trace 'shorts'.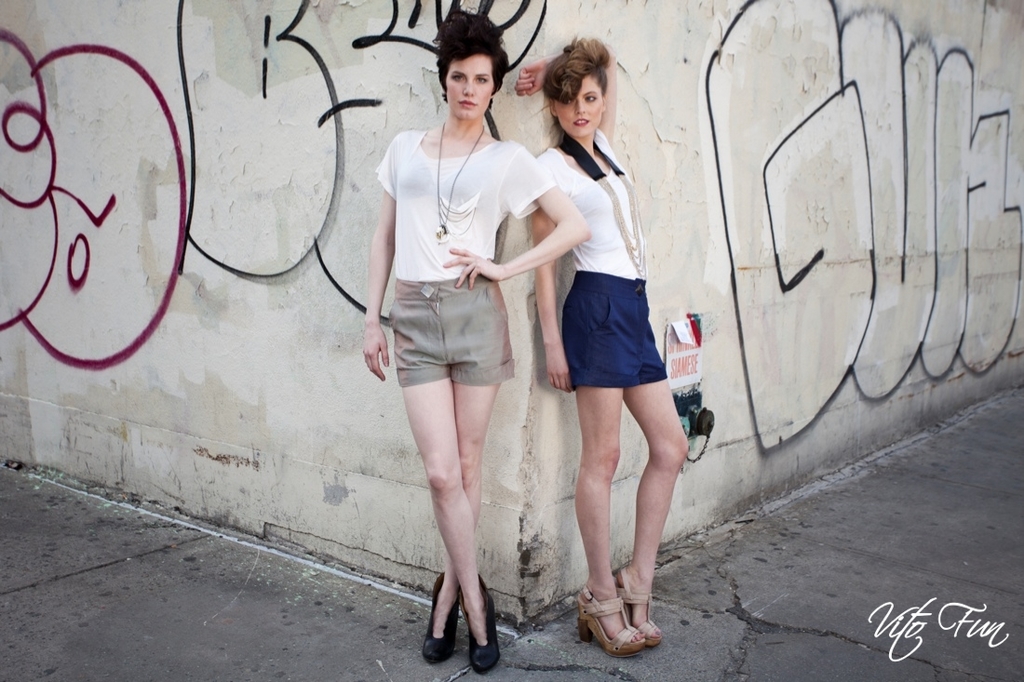
Traced to select_region(549, 270, 682, 400).
